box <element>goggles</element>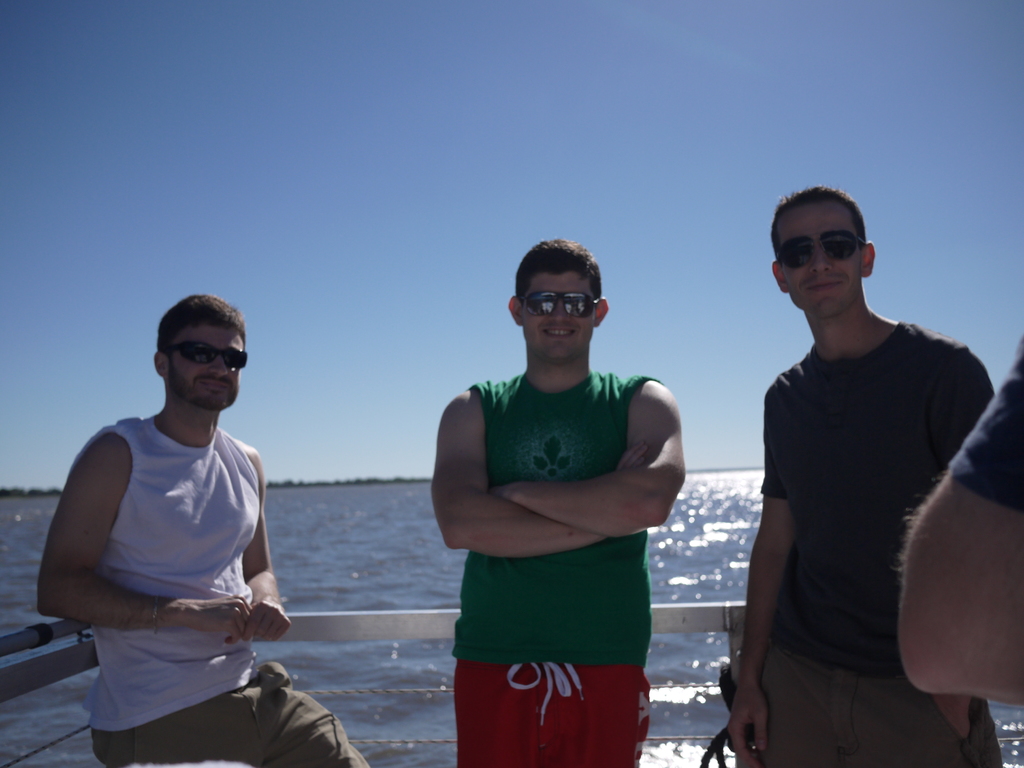
(x1=772, y1=229, x2=865, y2=269)
